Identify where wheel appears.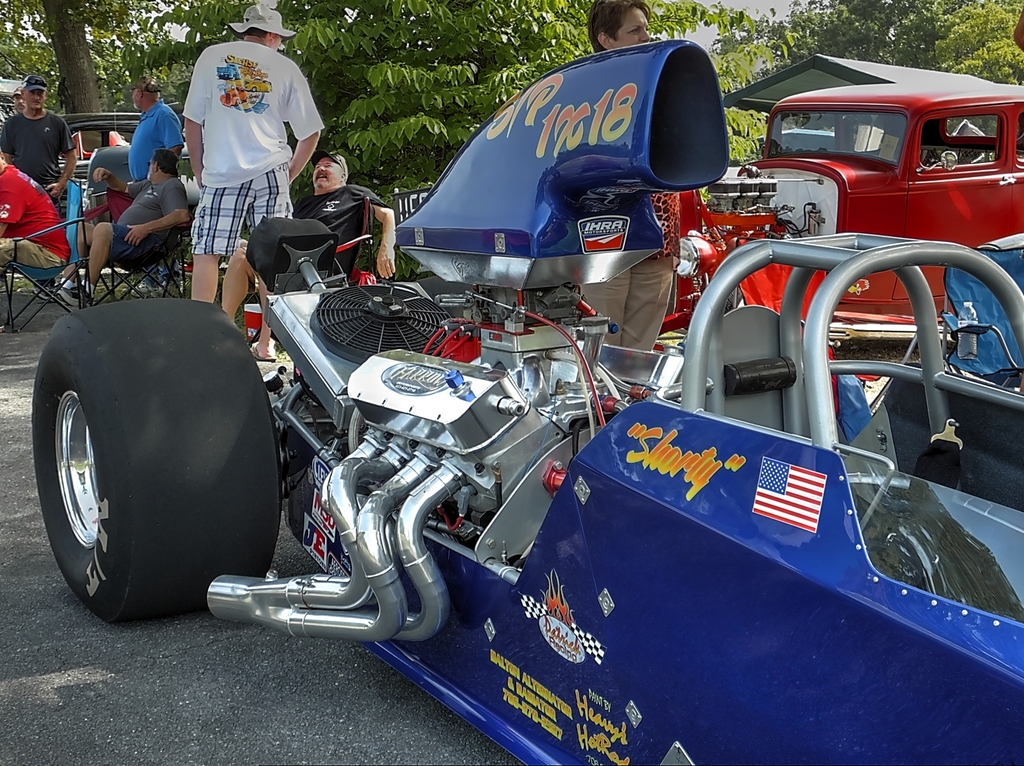
Appears at 30 301 250 613.
